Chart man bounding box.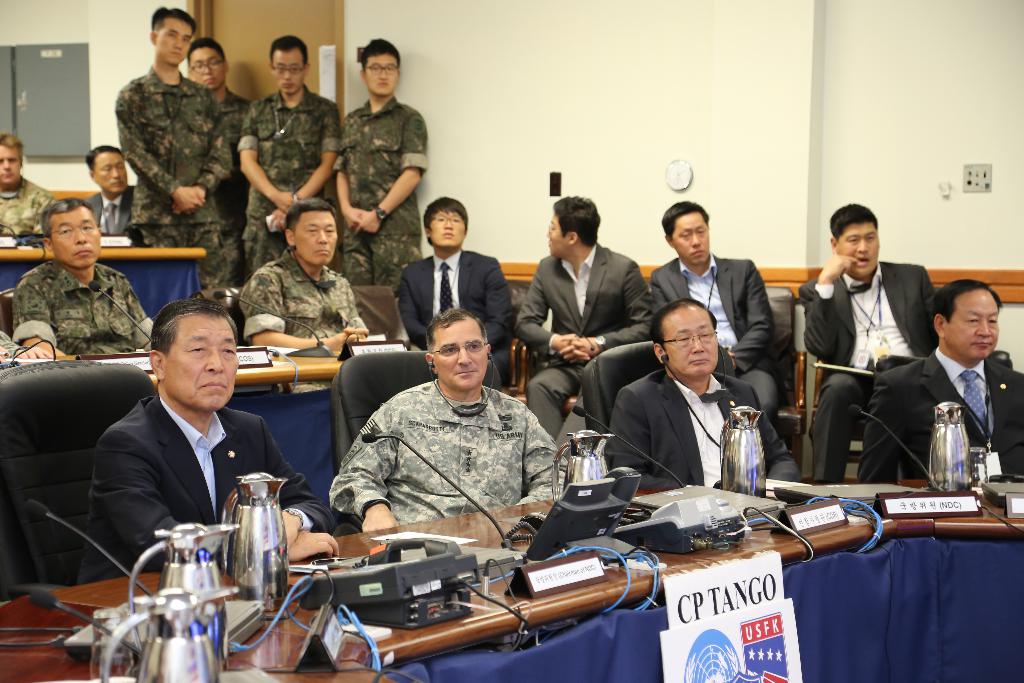
Charted: x1=331 y1=310 x2=570 y2=533.
